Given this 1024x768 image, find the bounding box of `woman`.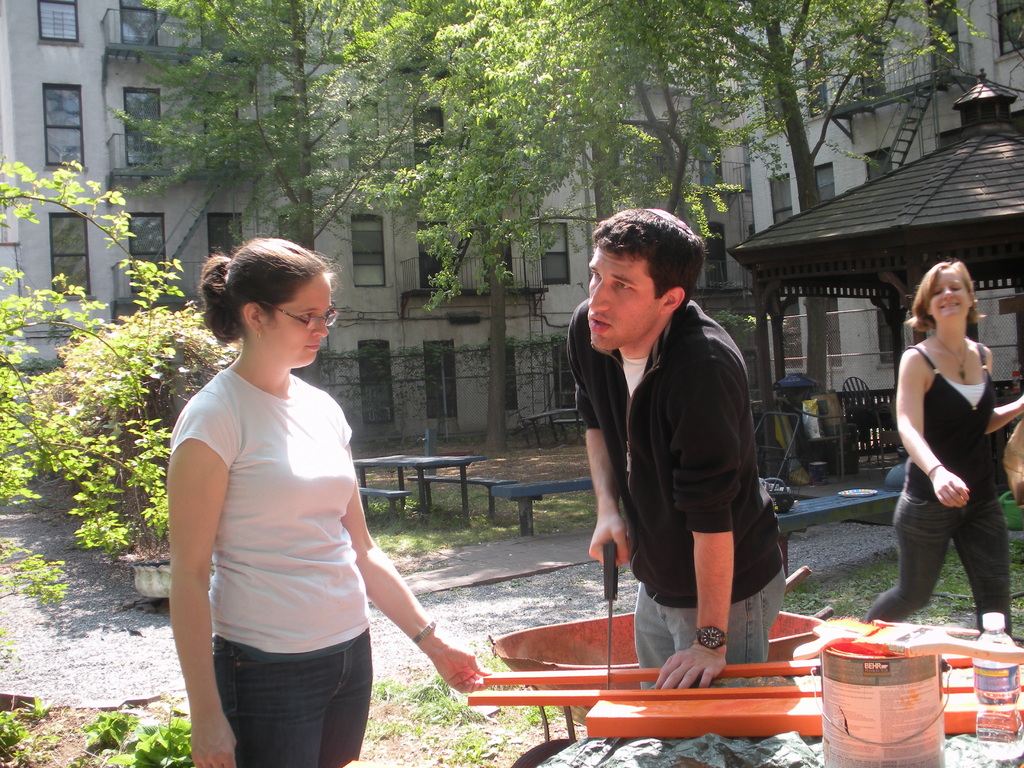
x1=166, y1=238, x2=493, y2=767.
